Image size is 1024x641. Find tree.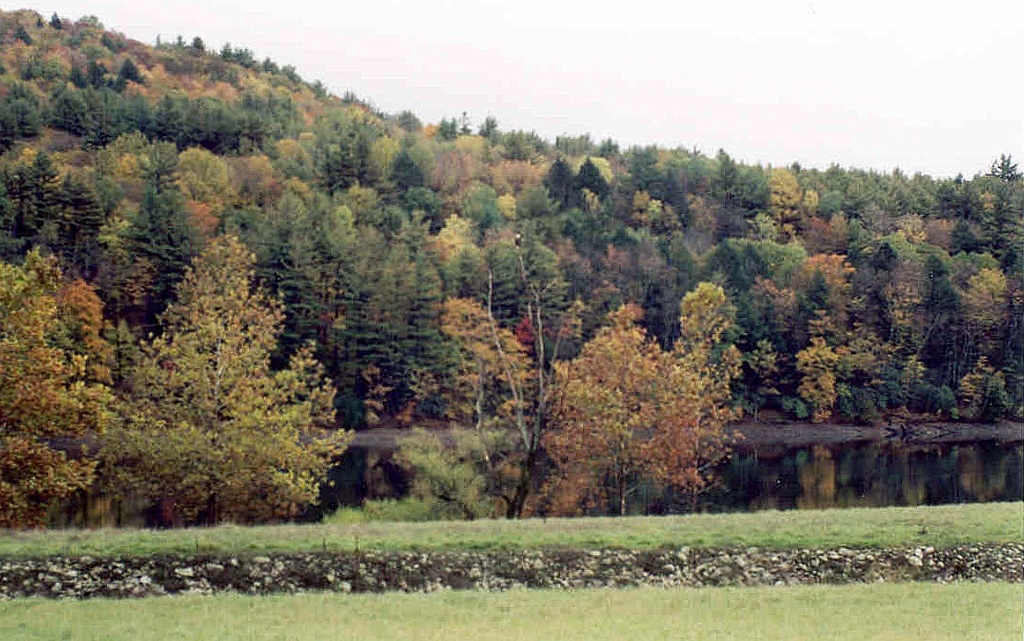
[left=876, top=164, right=919, bottom=209].
